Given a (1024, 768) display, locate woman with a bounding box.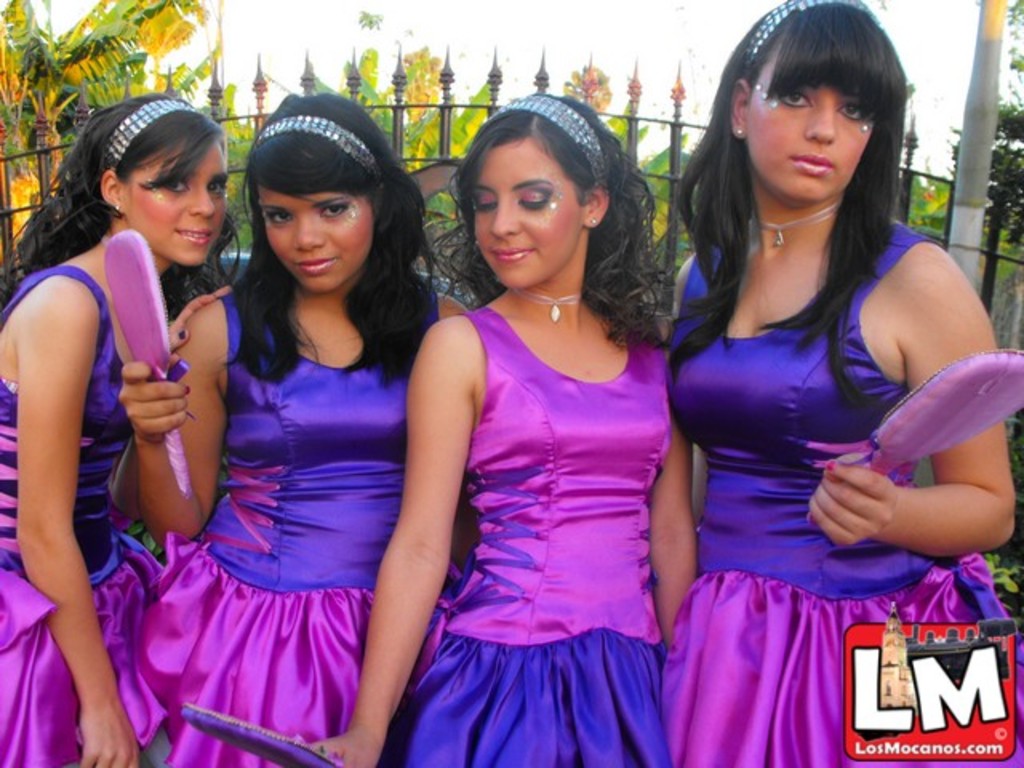
Located: [left=630, top=0, right=1022, bottom=766].
